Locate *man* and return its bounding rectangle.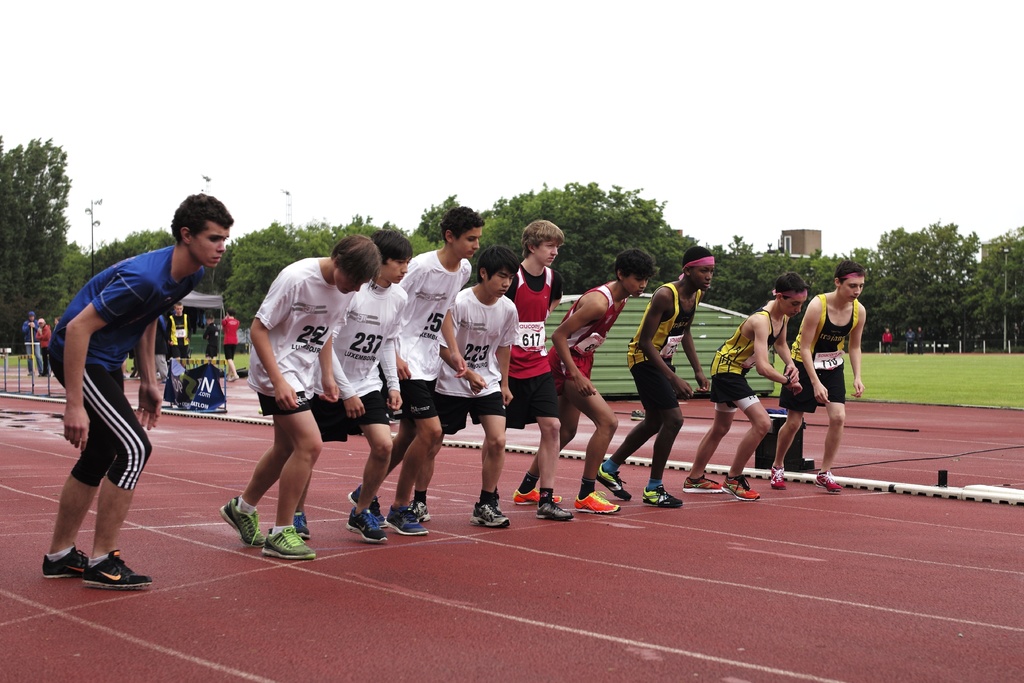
bbox(166, 300, 191, 374).
